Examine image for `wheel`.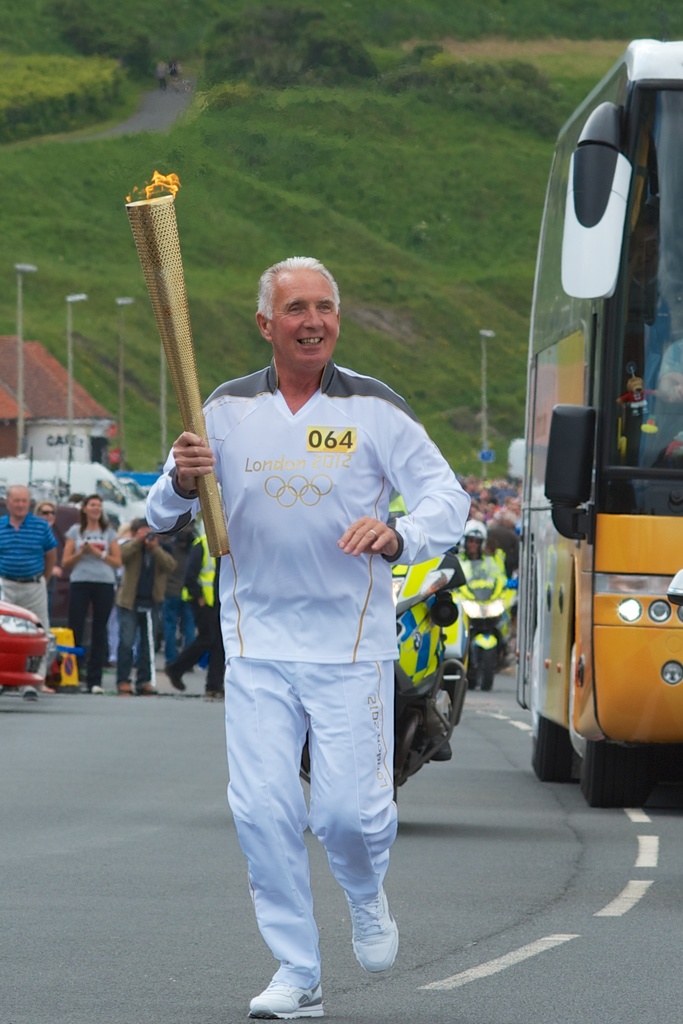
Examination result: (469, 666, 479, 696).
